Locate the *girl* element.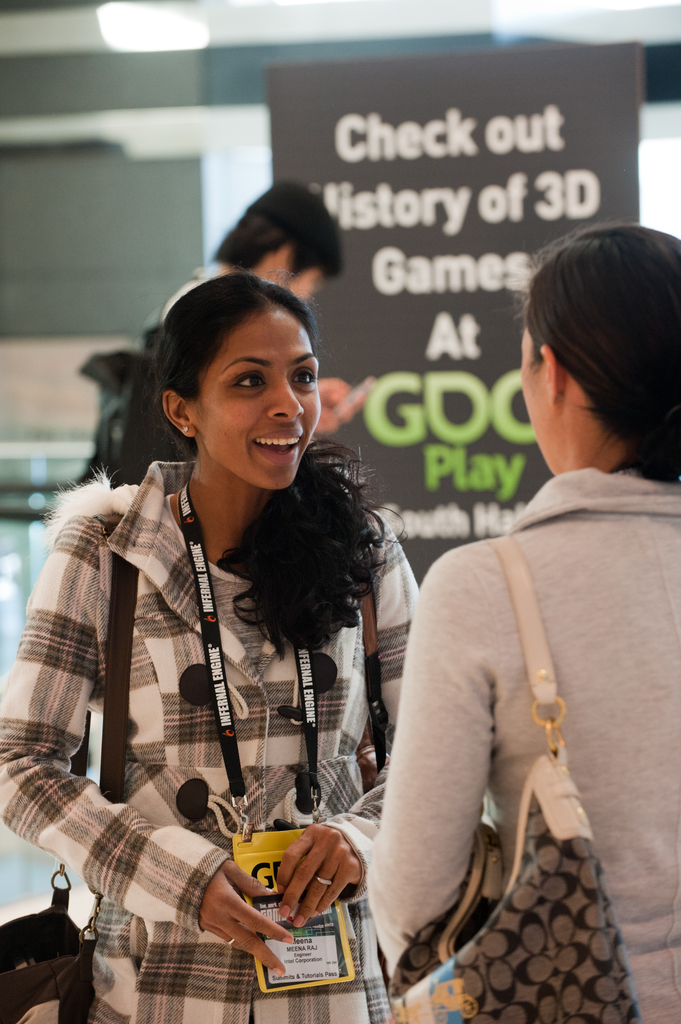
Element bbox: detection(0, 271, 417, 1023).
